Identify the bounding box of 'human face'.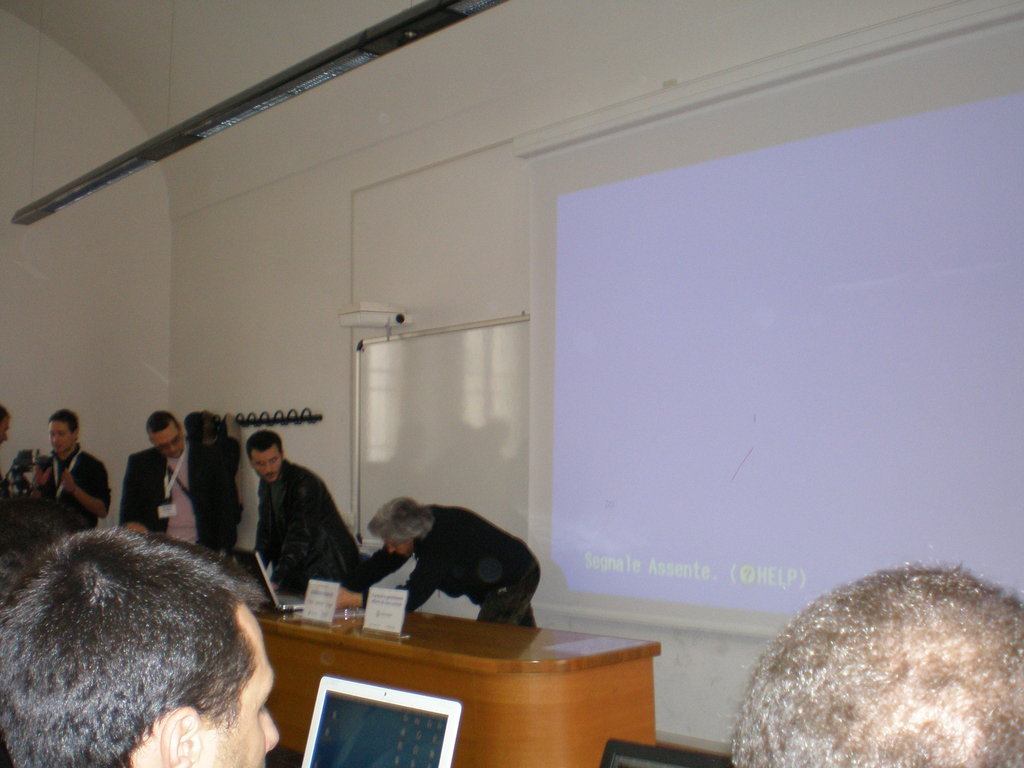
<box>47,418,74,452</box>.
